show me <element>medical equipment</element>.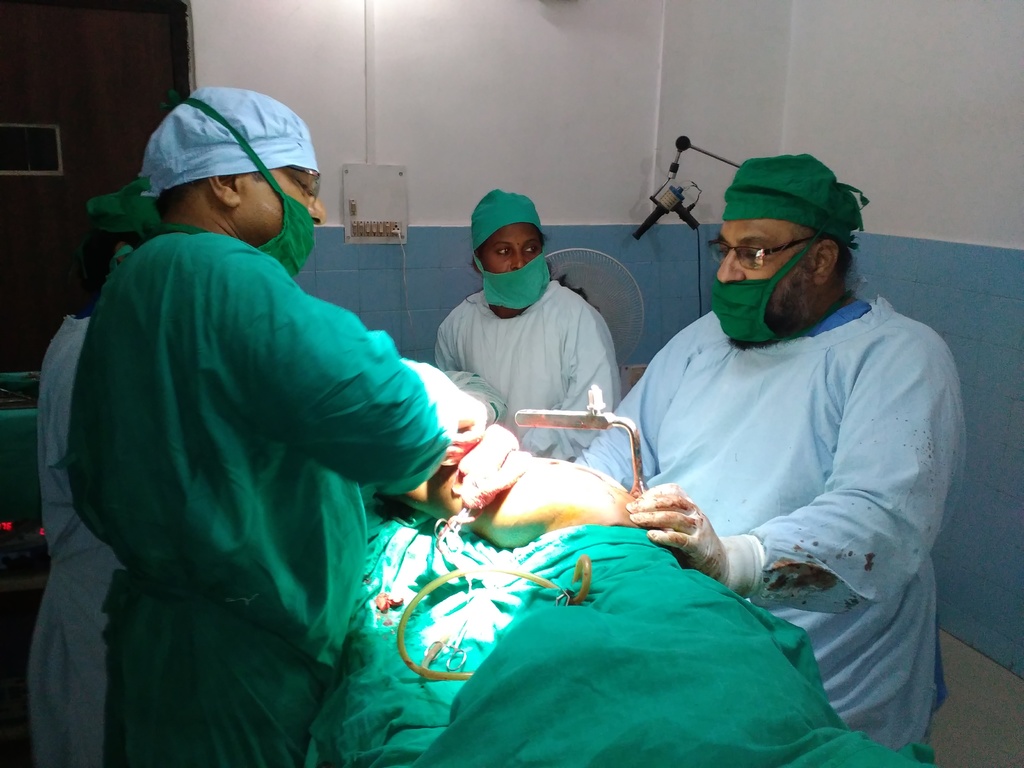
<element>medical equipment</element> is here: x1=511 y1=385 x2=648 y2=499.
